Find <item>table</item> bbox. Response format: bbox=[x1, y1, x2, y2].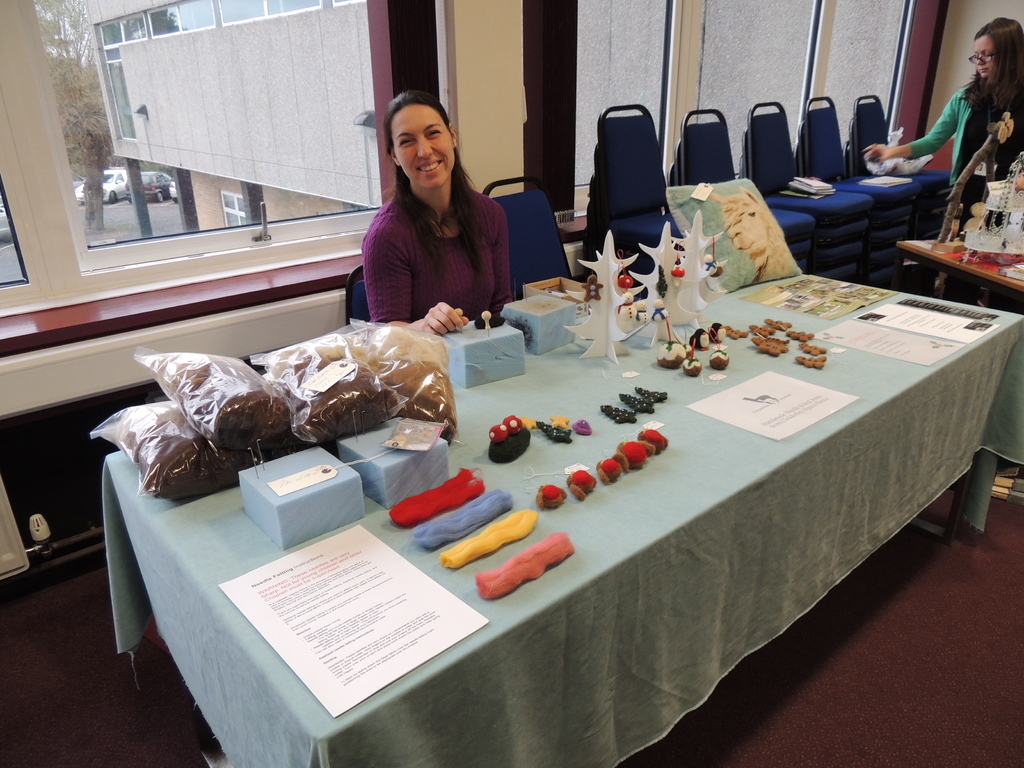
bbox=[110, 238, 990, 753].
